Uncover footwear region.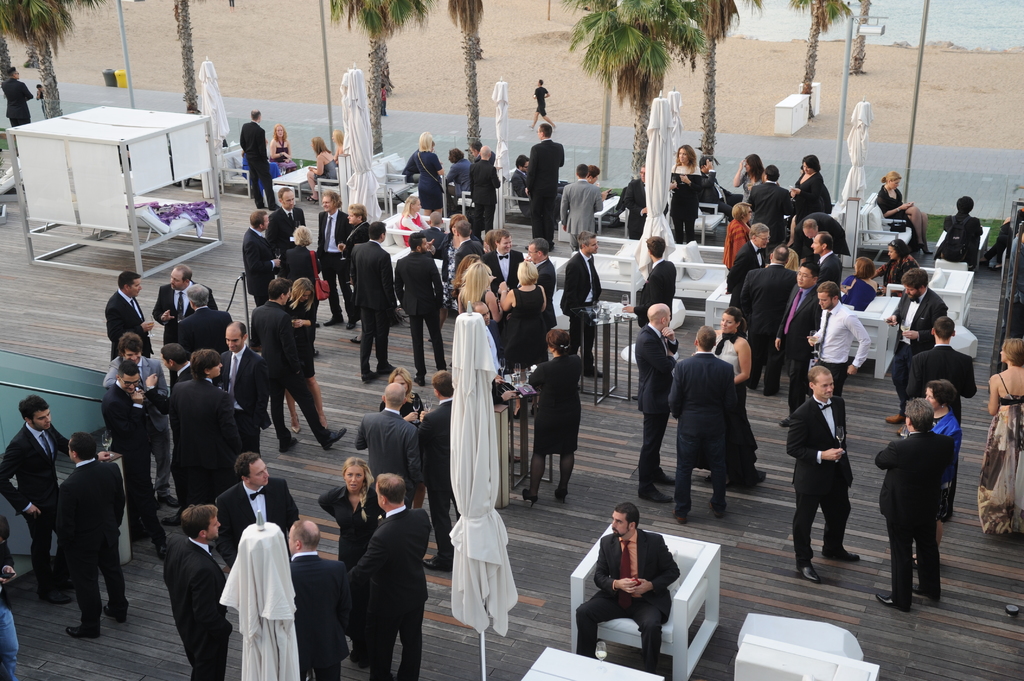
Uncovered: pyautogui.locateOnScreen(519, 486, 538, 507).
